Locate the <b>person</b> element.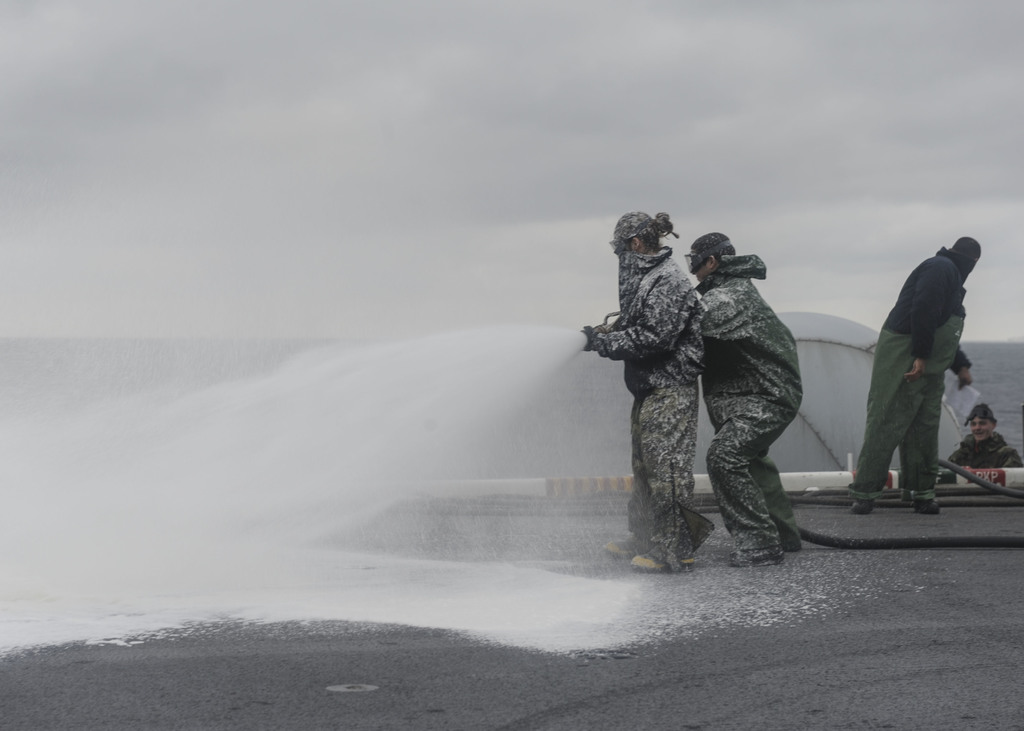
Element bbox: <region>584, 212, 705, 573</region>.
